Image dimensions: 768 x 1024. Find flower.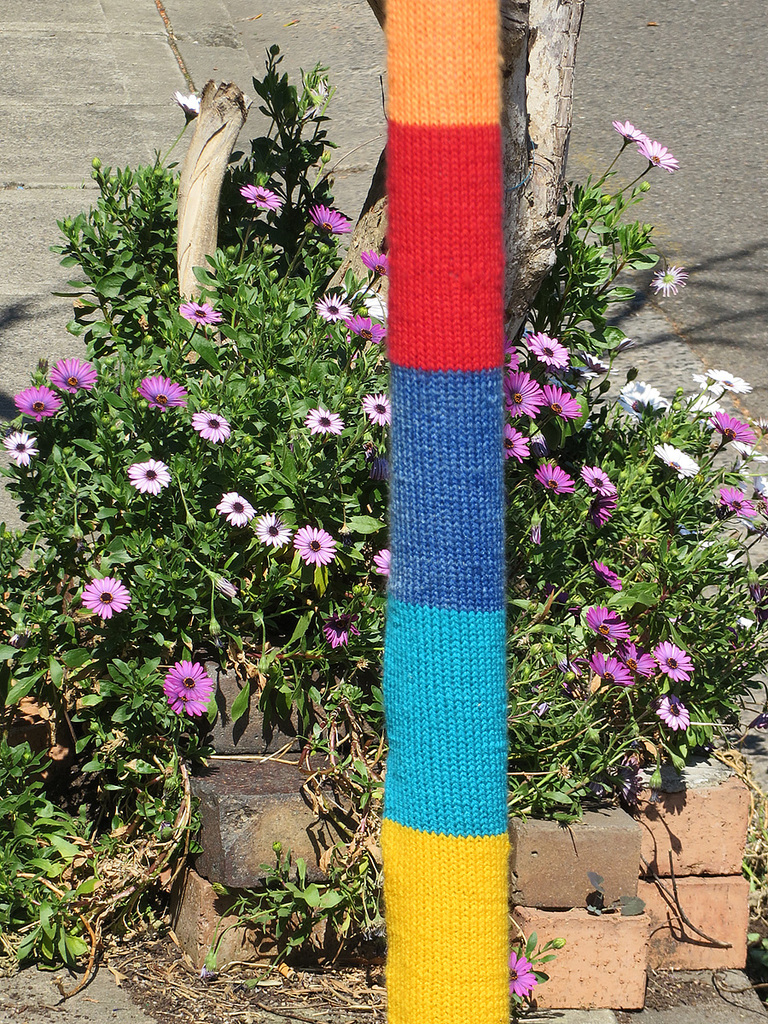
[left=373, top=547, right=393, bottom=577].
